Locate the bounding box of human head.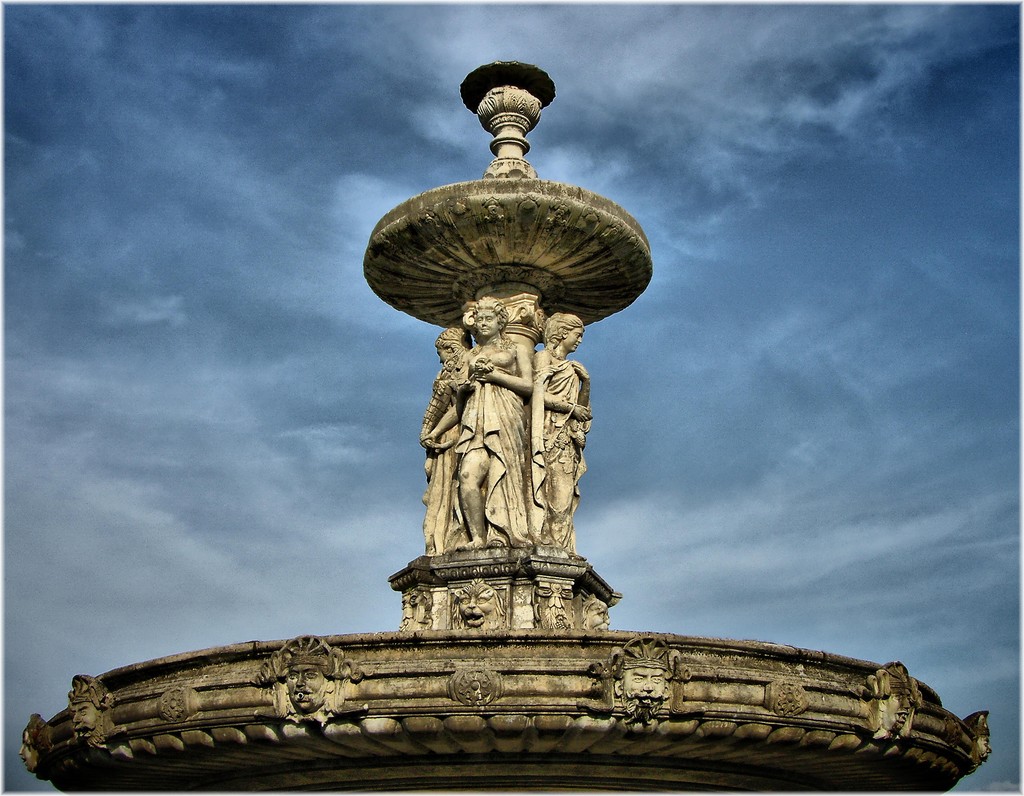
Bounding box: {"x1": 280, "y1": 655, "x2": 328, "y2": 711}.
